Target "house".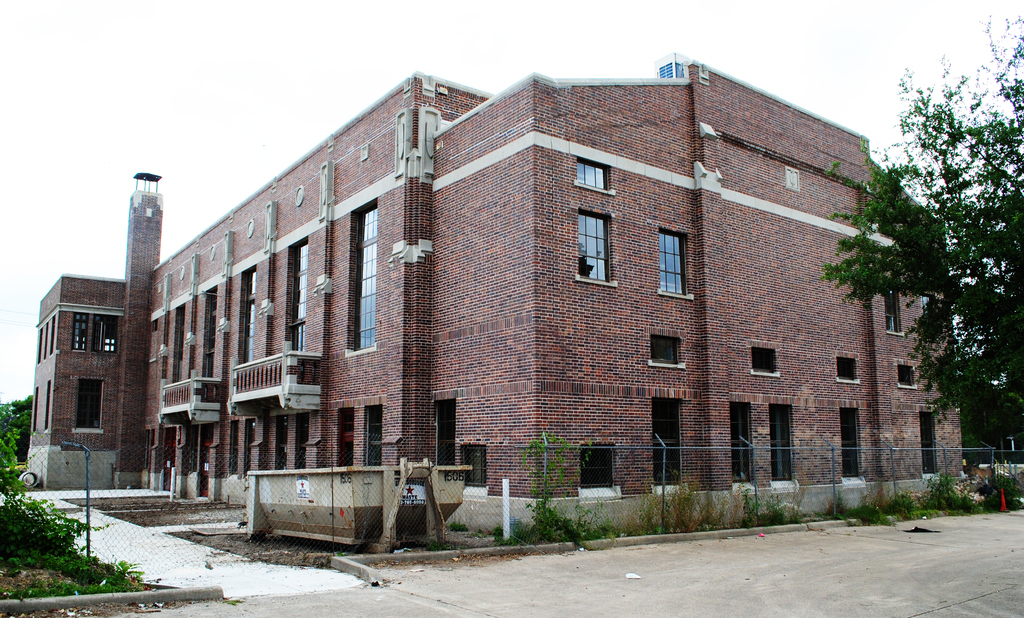
Target region: 22:288:139:481.
